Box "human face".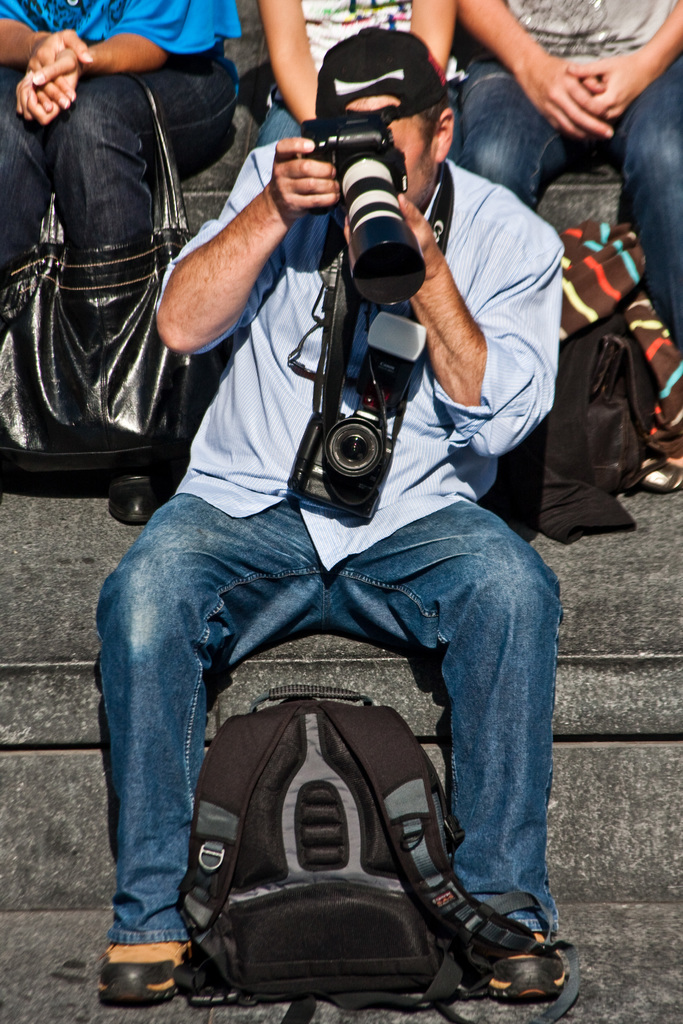
{"x1": 339, "y1": 95, "x2": 437, "y2": 211}.
